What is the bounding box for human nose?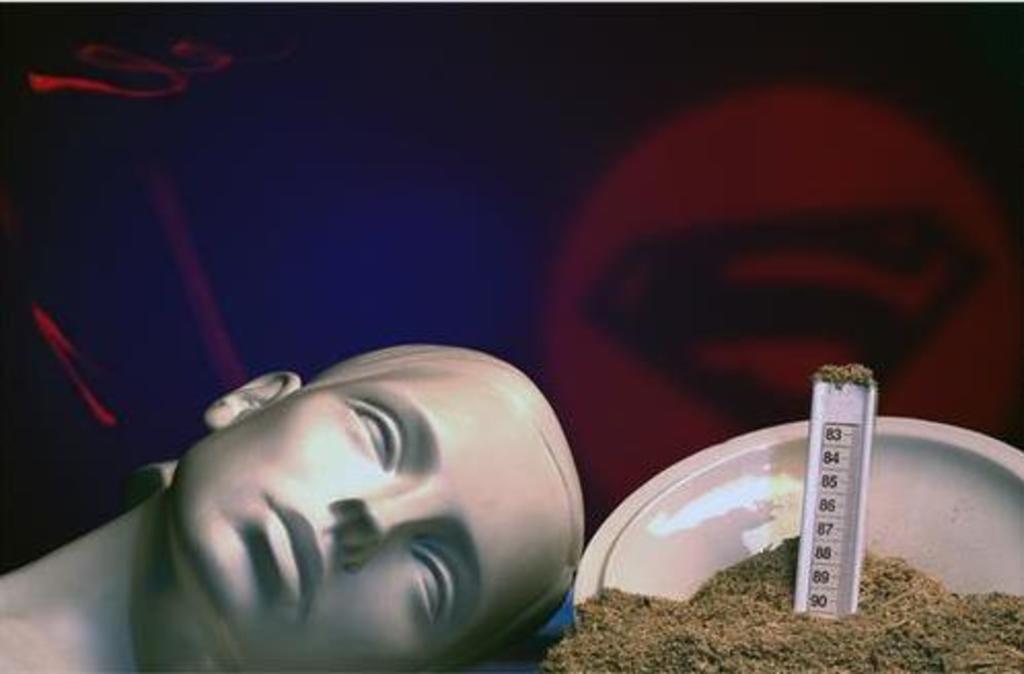
region(329, 491, 442, 565).
